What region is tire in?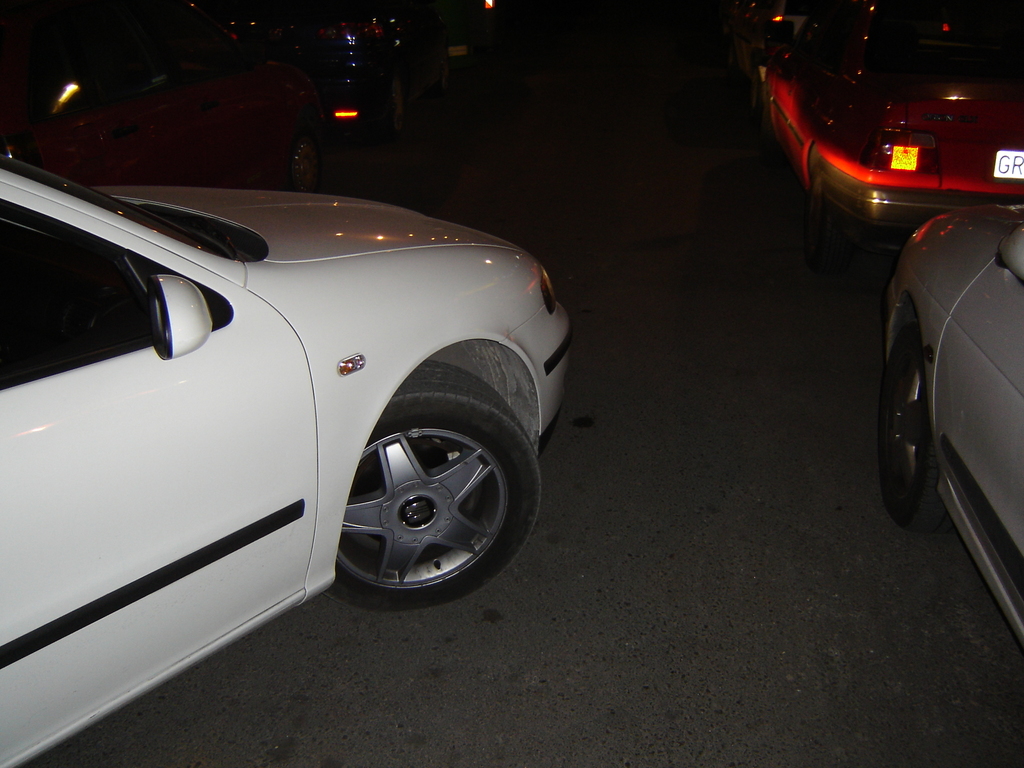
{"left": 806, "top": 156, "right": 856, "bottom": 268}.
